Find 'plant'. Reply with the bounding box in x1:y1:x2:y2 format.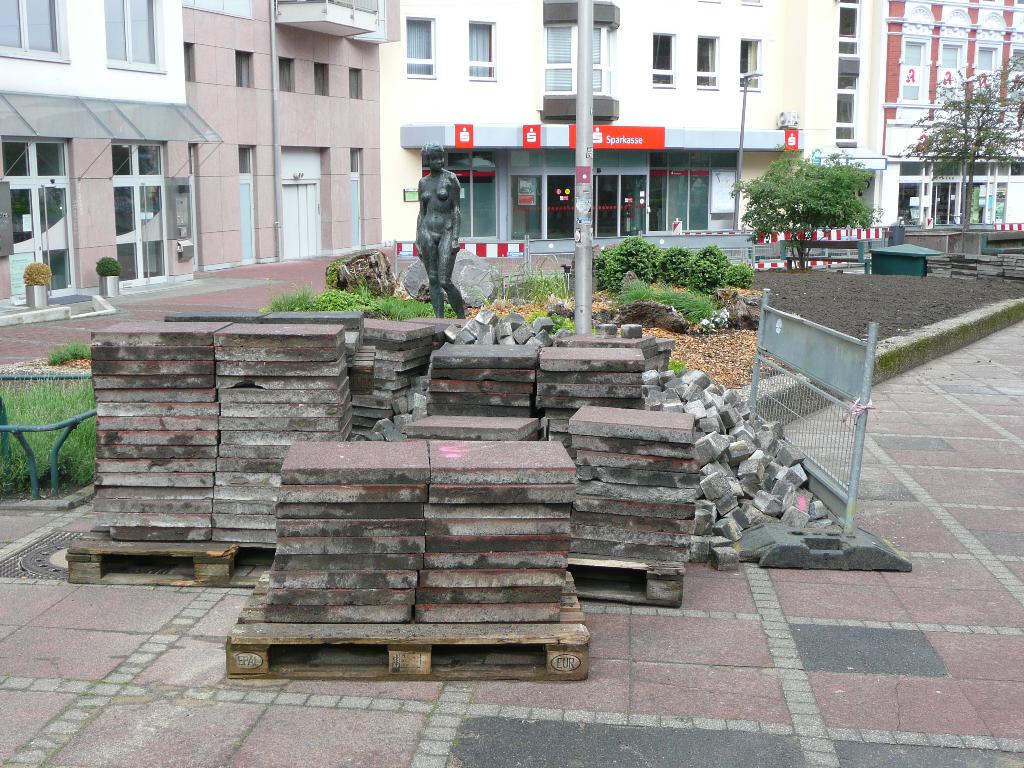
612:279:744:345.
